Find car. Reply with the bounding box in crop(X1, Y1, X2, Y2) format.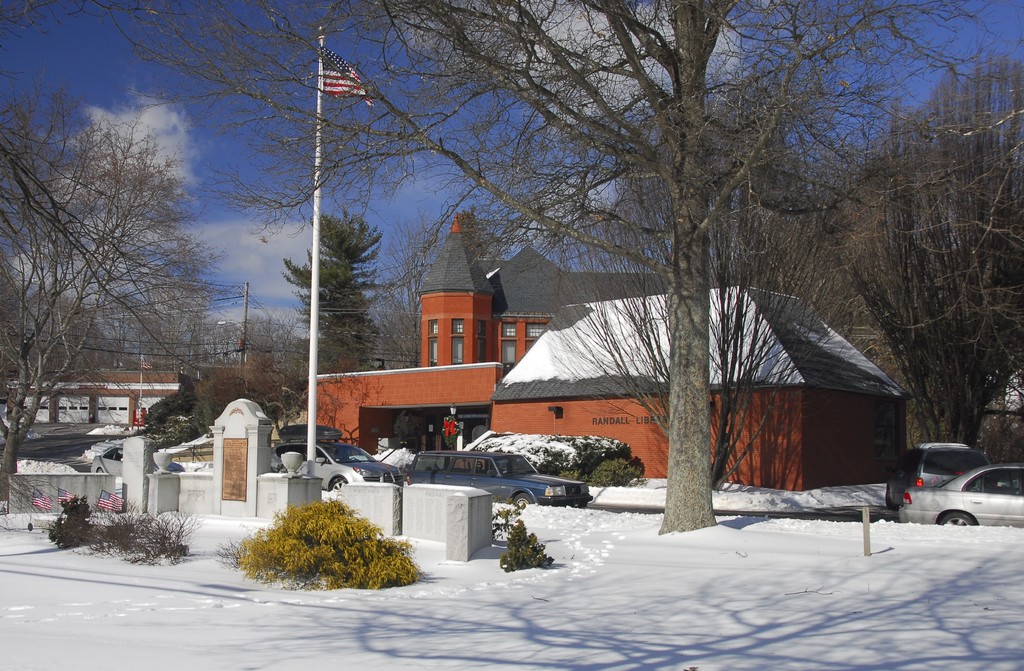
crop(907, 433, 983, 454).
